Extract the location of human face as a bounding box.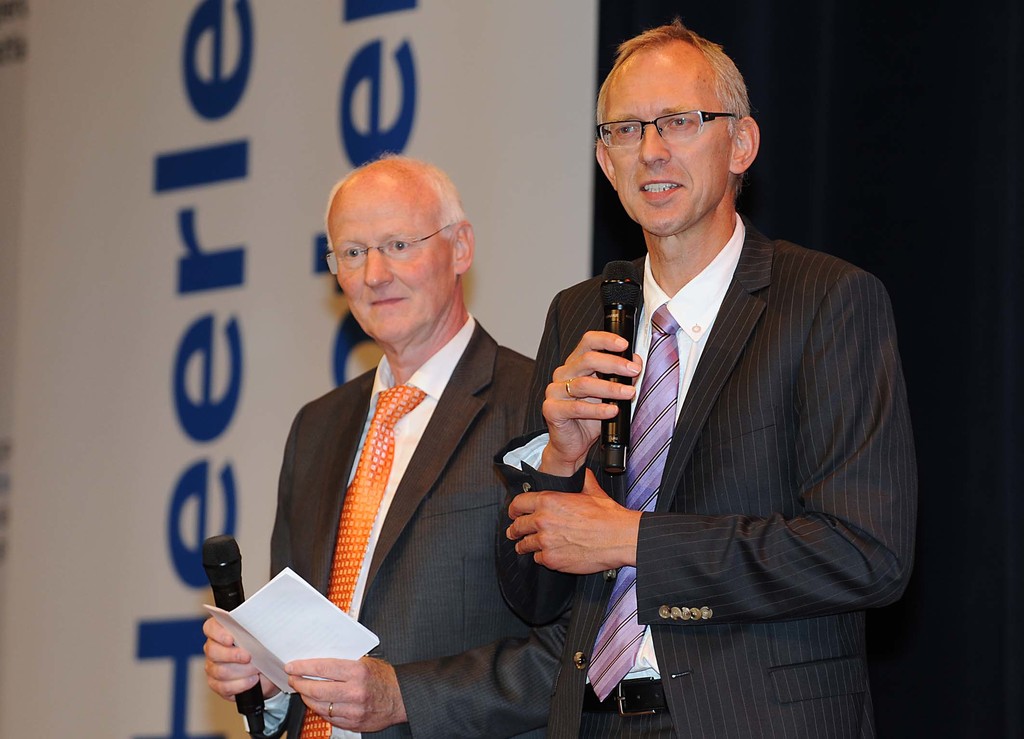
(left=600, top=60, right=733, bottom=237).
